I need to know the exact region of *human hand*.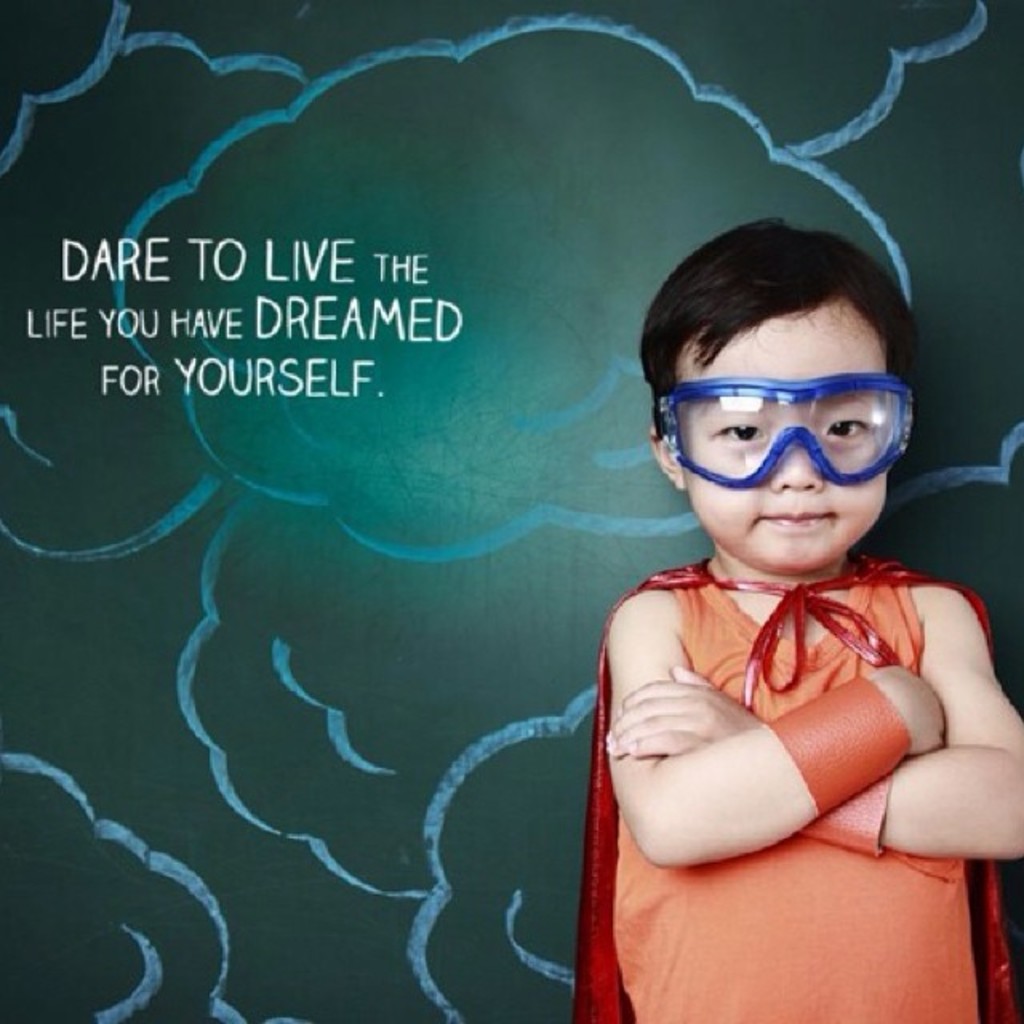
Region: x1=867 y1=670 x2=944 y2=749.
